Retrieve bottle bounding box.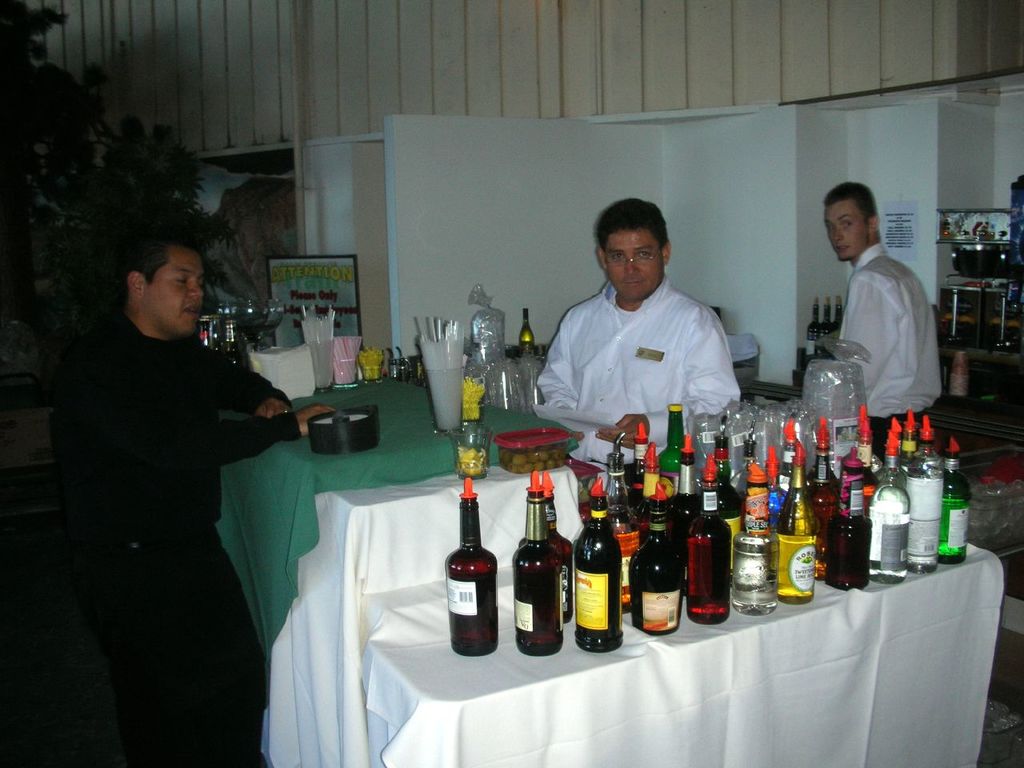
Bounding box: (654,392,694,482).
